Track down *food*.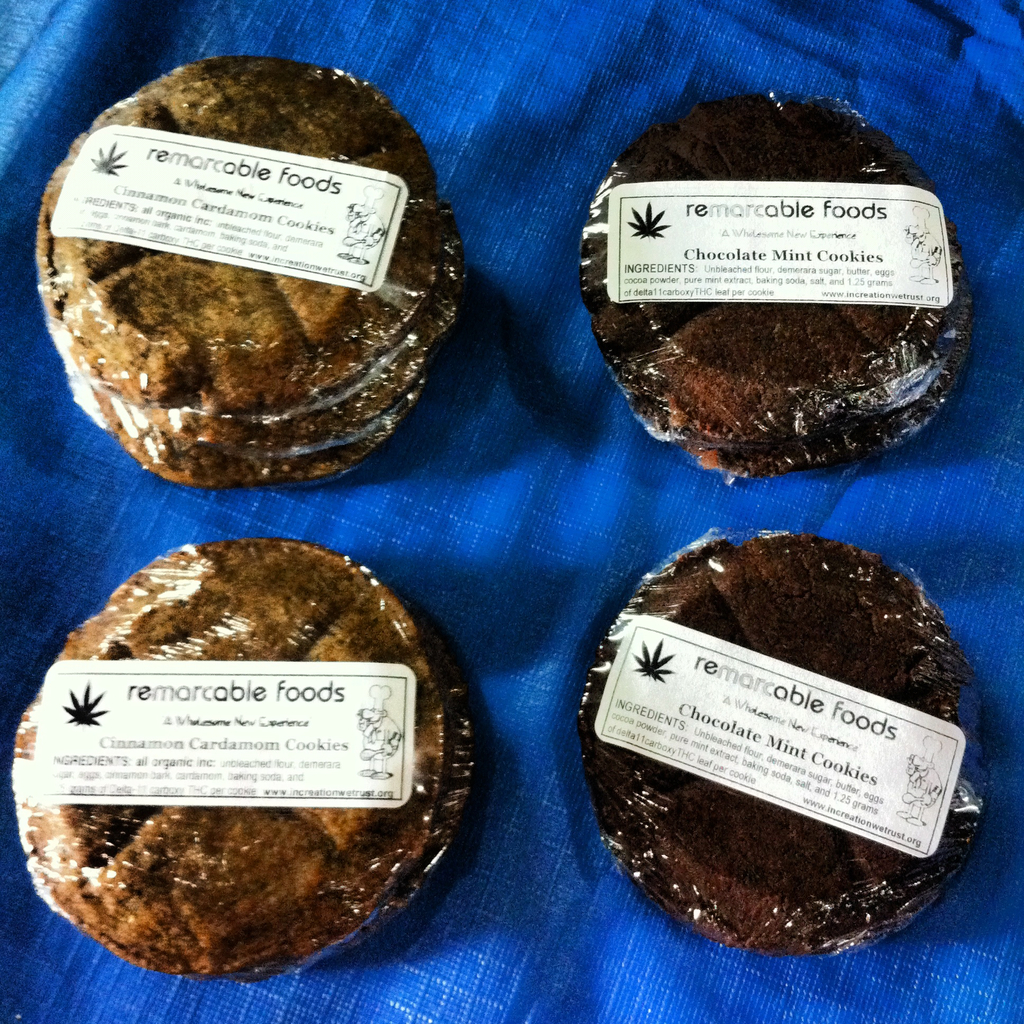
Tracked to 571/87/977/491.
